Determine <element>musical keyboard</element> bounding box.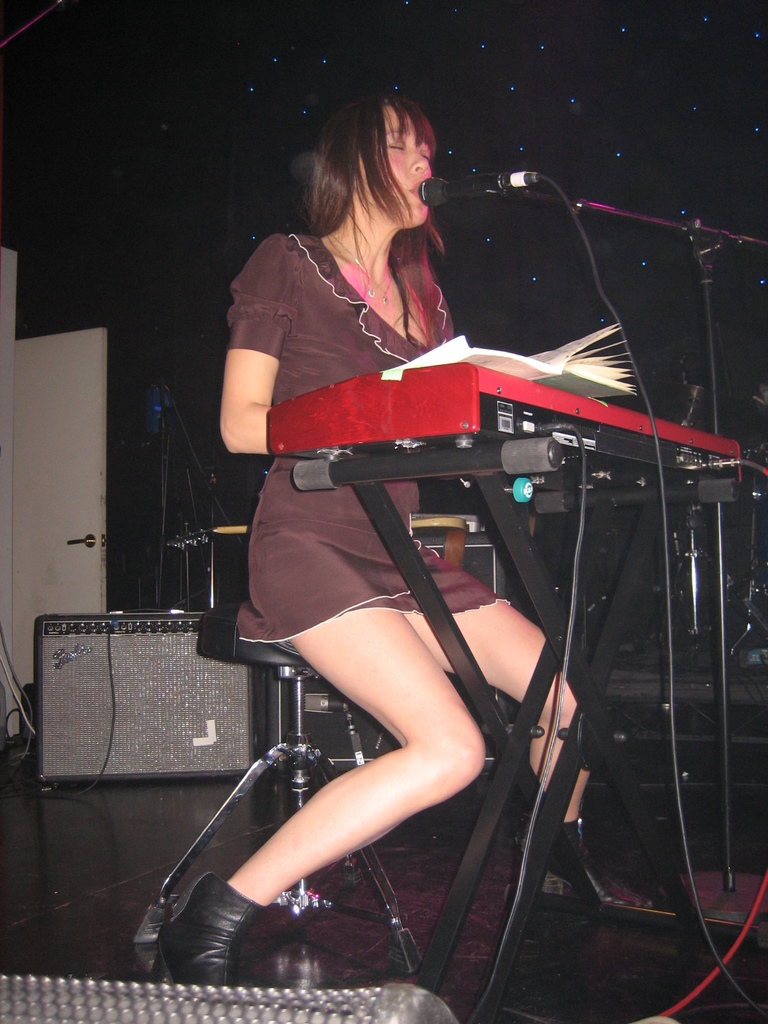
Determined: [264,362,738,476].
